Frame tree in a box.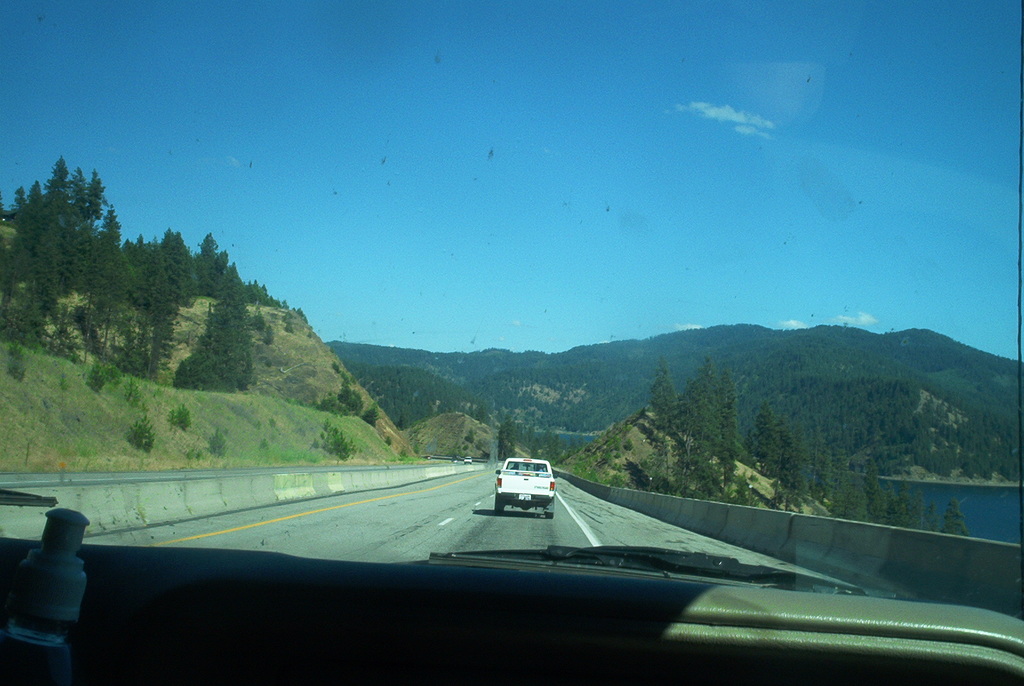
{"left": 123, "top": 232, "right": 154, "bottom": 296}.
